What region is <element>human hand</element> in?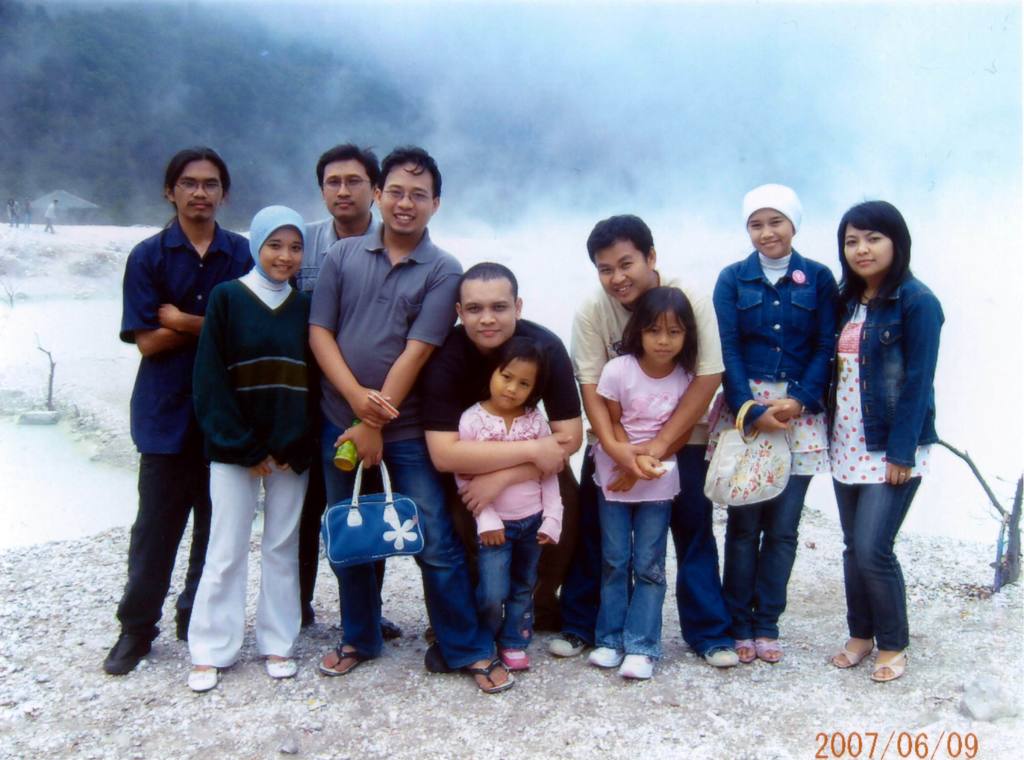
box=[609, 443, 655, 482].
